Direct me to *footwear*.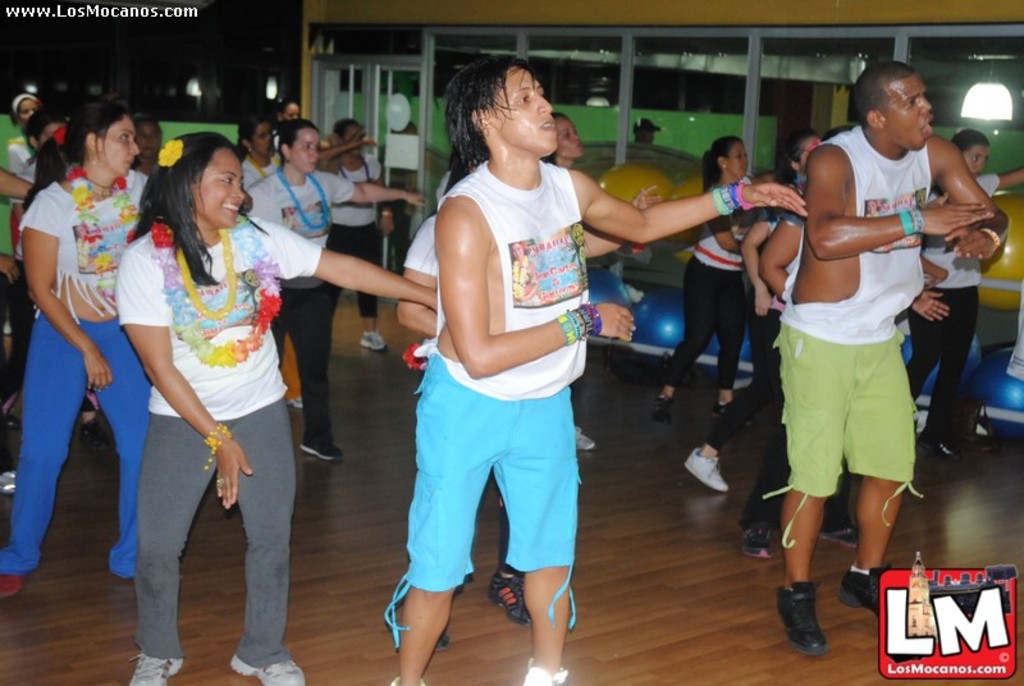
Direction: 489/561/531/628.
